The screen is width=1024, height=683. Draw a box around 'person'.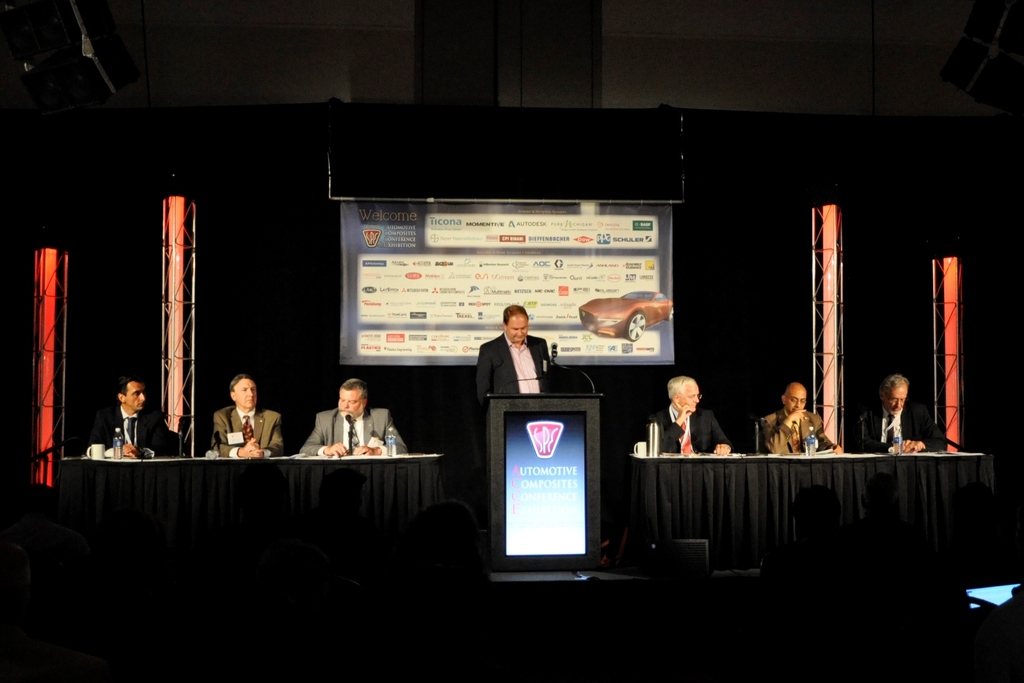
bbox=(760, 384, 836, 451).
